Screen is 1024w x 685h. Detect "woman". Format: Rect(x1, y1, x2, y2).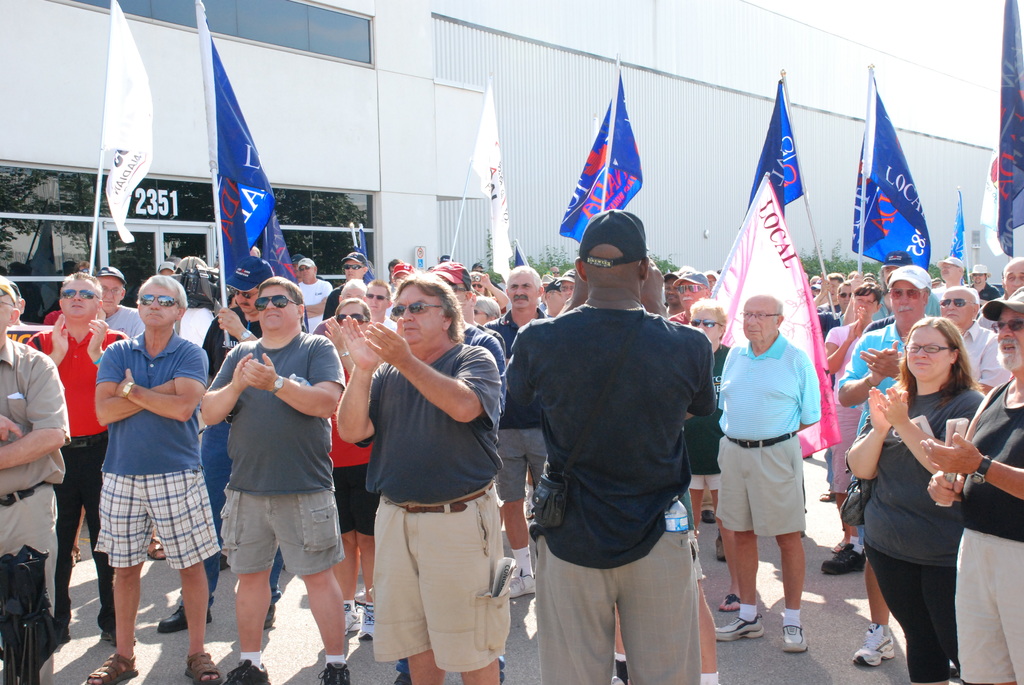
Rect(839, 319, 983, 681).
